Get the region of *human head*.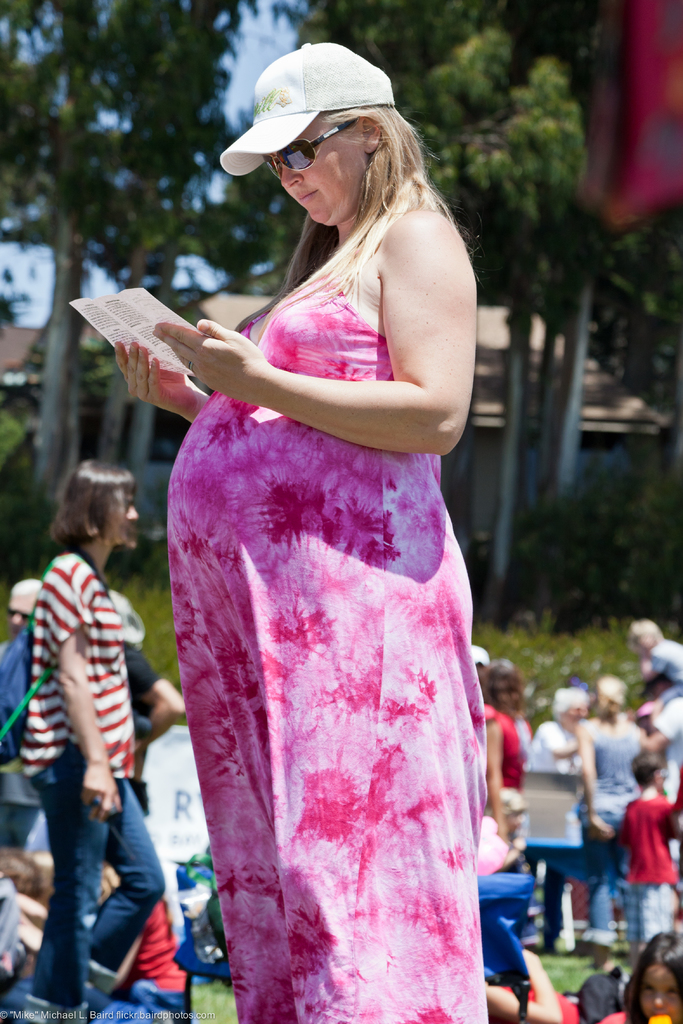
bbox=[597, 669, 623, 715].
